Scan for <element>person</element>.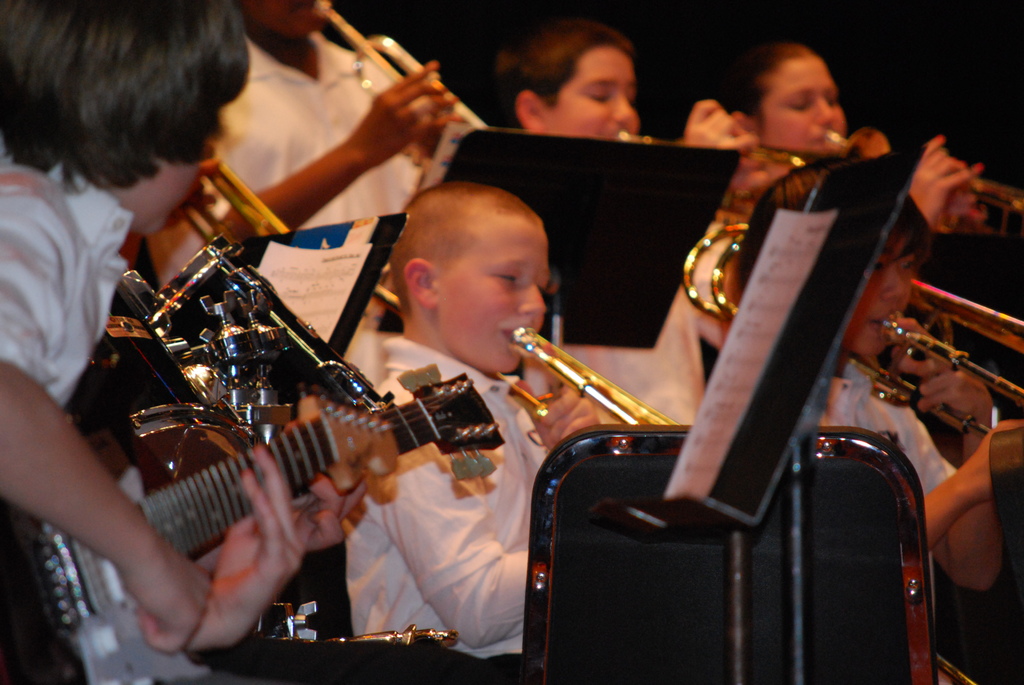
Scan result: 0:0:358:684.
